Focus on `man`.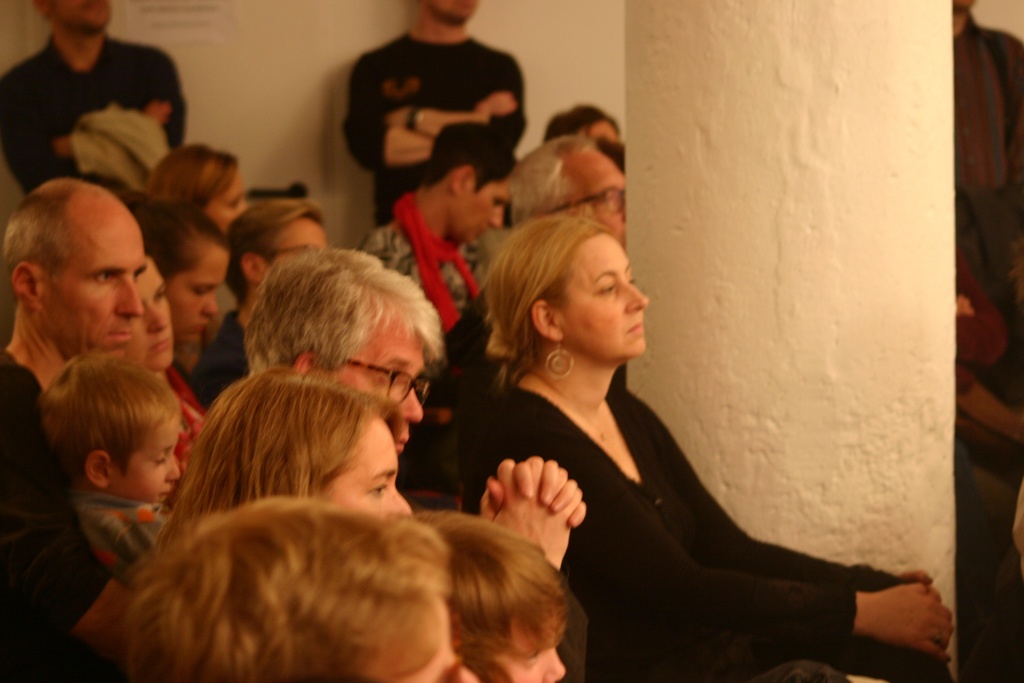
Focused at bbox=(446, 133, 626, 396).
